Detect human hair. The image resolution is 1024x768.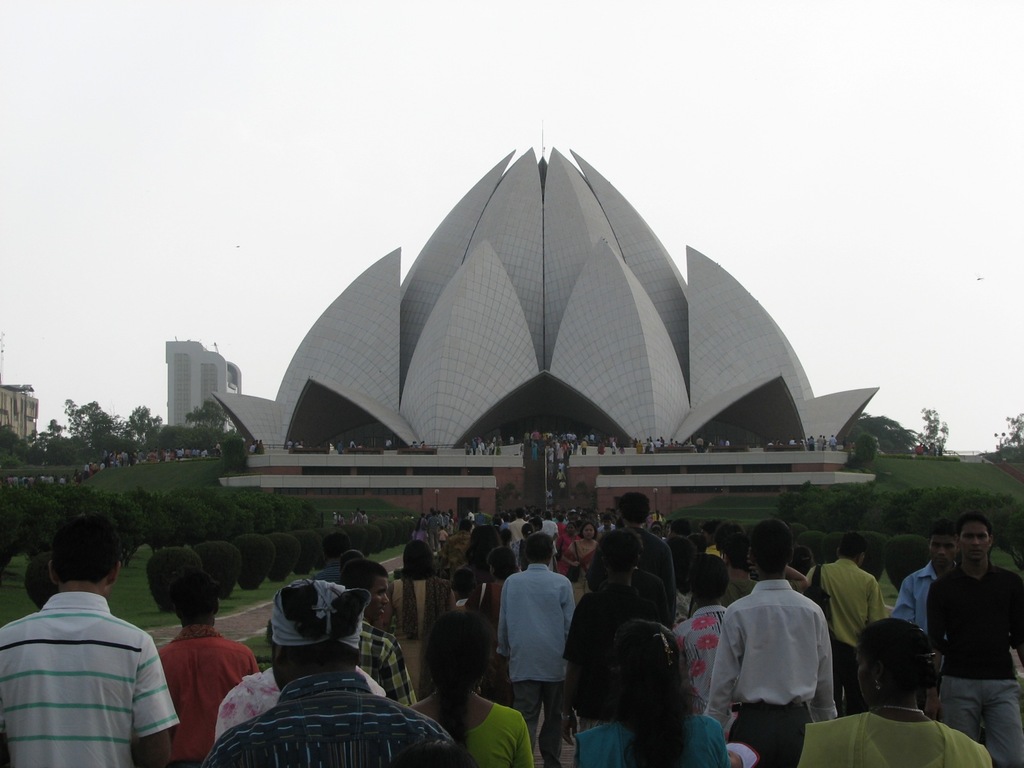
[618,492,651,524].
